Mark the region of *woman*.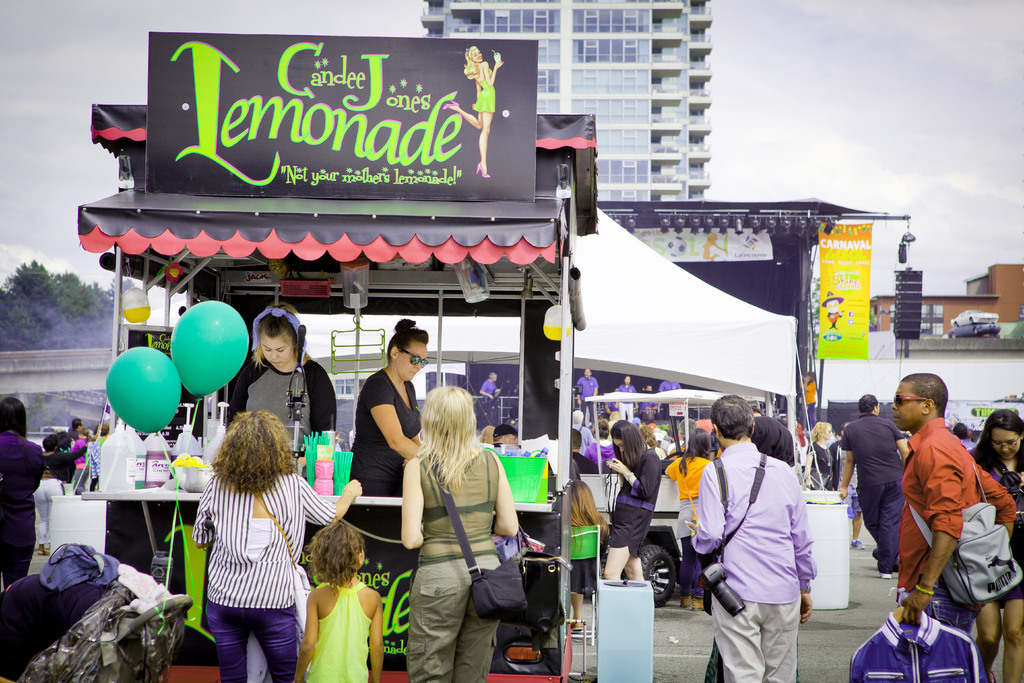
Region: [left=965, top=406, right=1023, bottom=682].
